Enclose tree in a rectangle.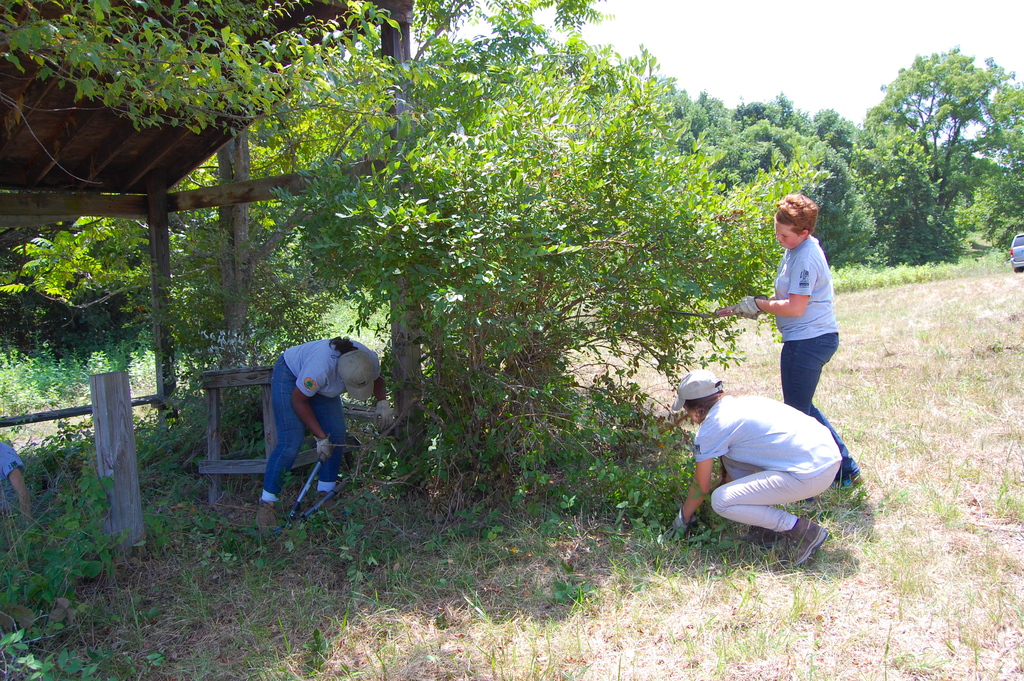
(x1=0, y1=209, x2=373, y2=368).
